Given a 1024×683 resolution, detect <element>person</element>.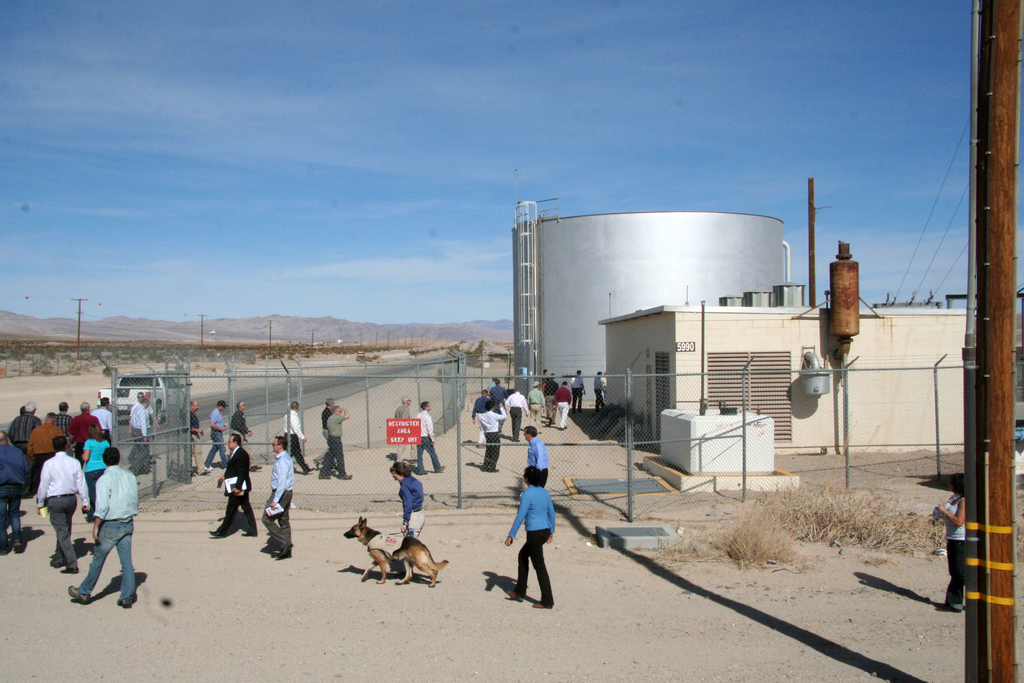
detection(284, 403, 308, 475).
